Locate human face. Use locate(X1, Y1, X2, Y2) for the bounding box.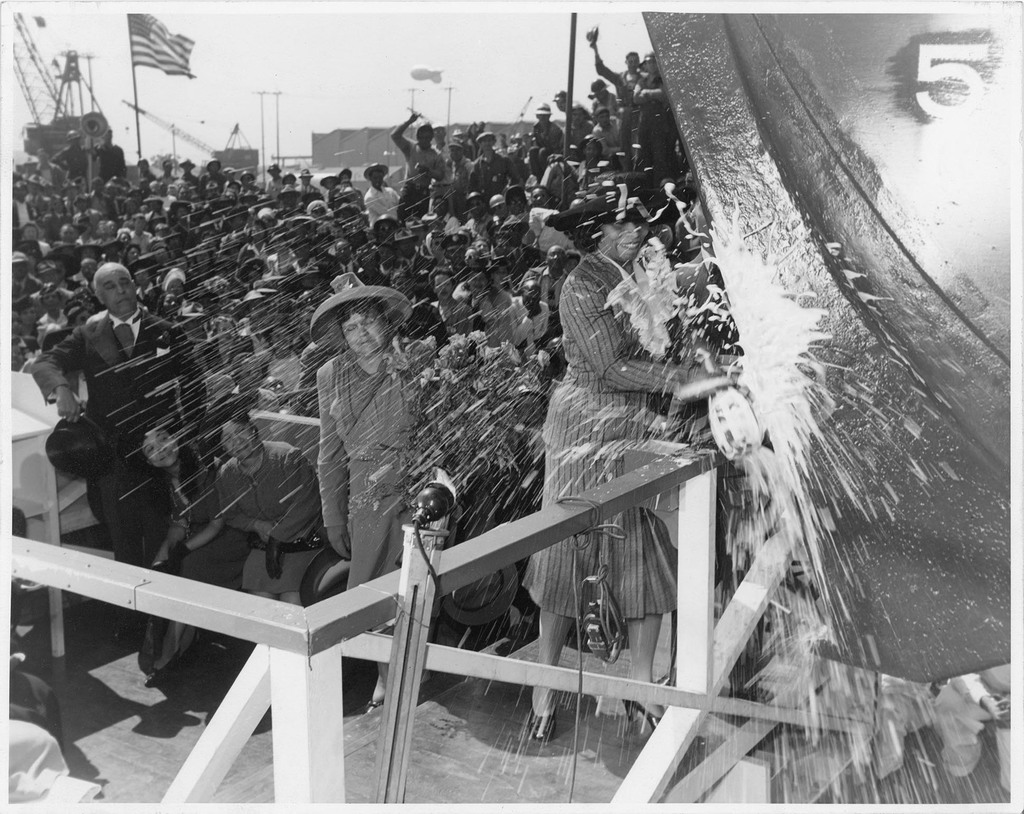
locate(100, 266, 129, 311).
